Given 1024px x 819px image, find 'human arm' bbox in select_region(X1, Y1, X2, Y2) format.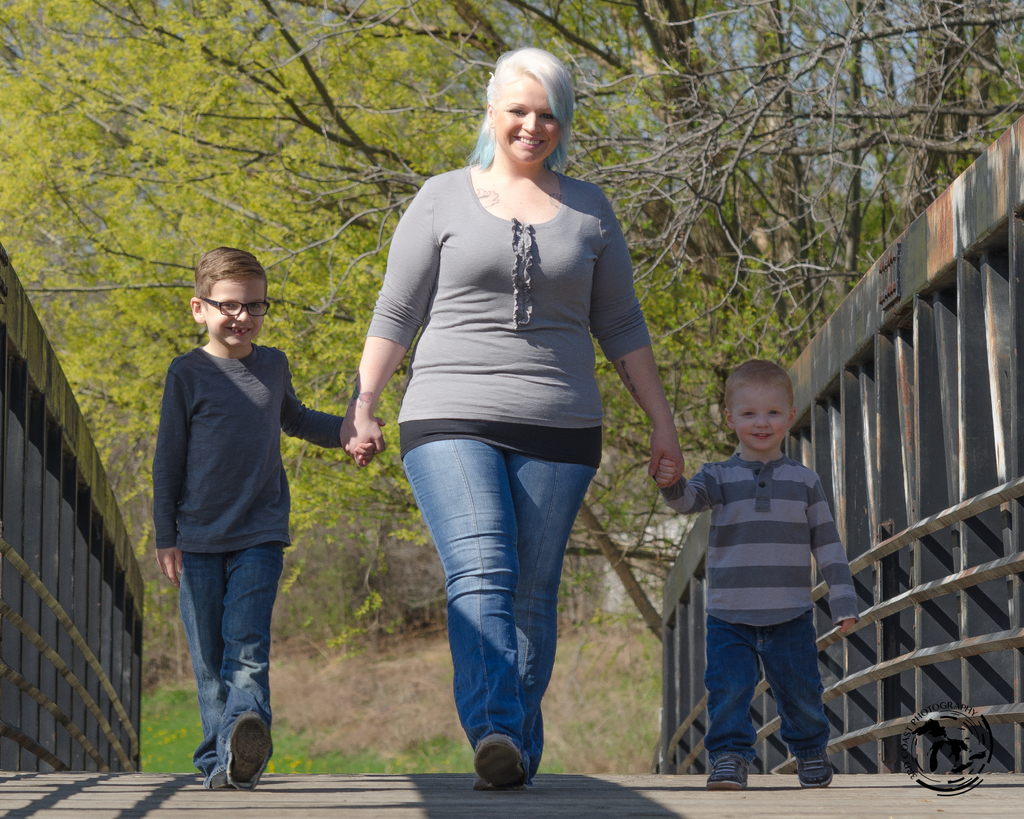
select_region(644, 457, 733, 515).
